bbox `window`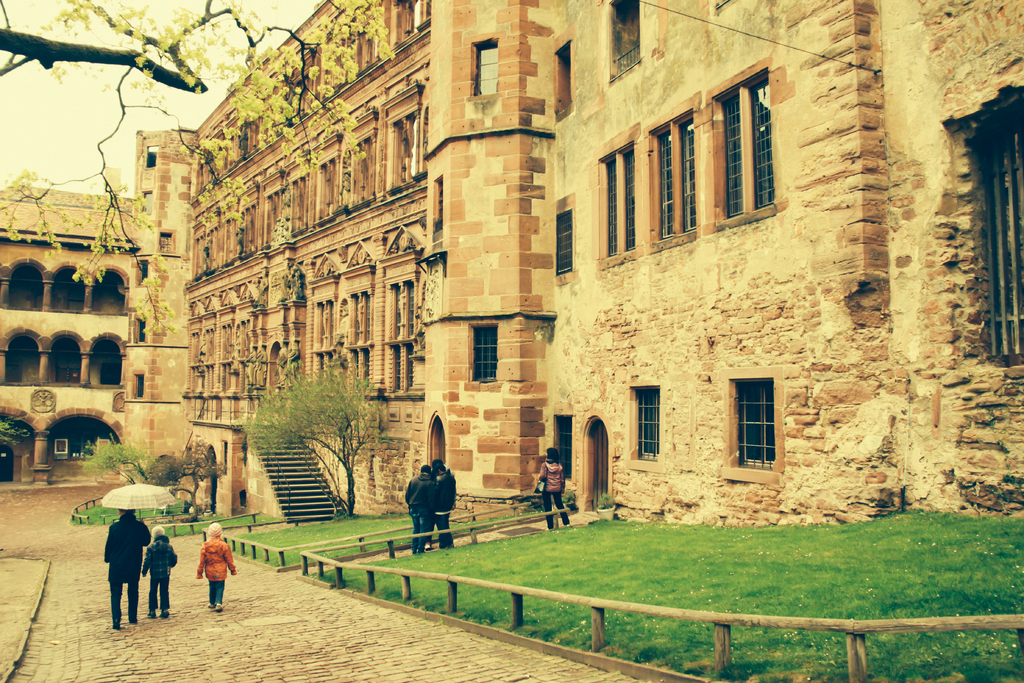
(595, 132, 646, 266)
